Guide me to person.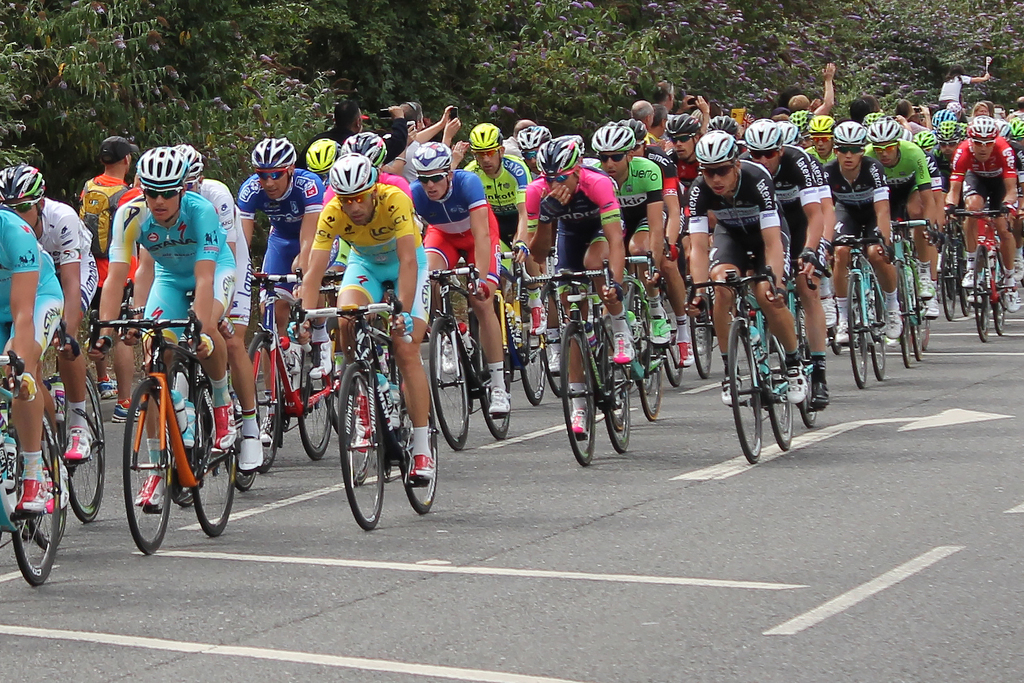
Guidance: Rect(788, 59, 840, 122).
